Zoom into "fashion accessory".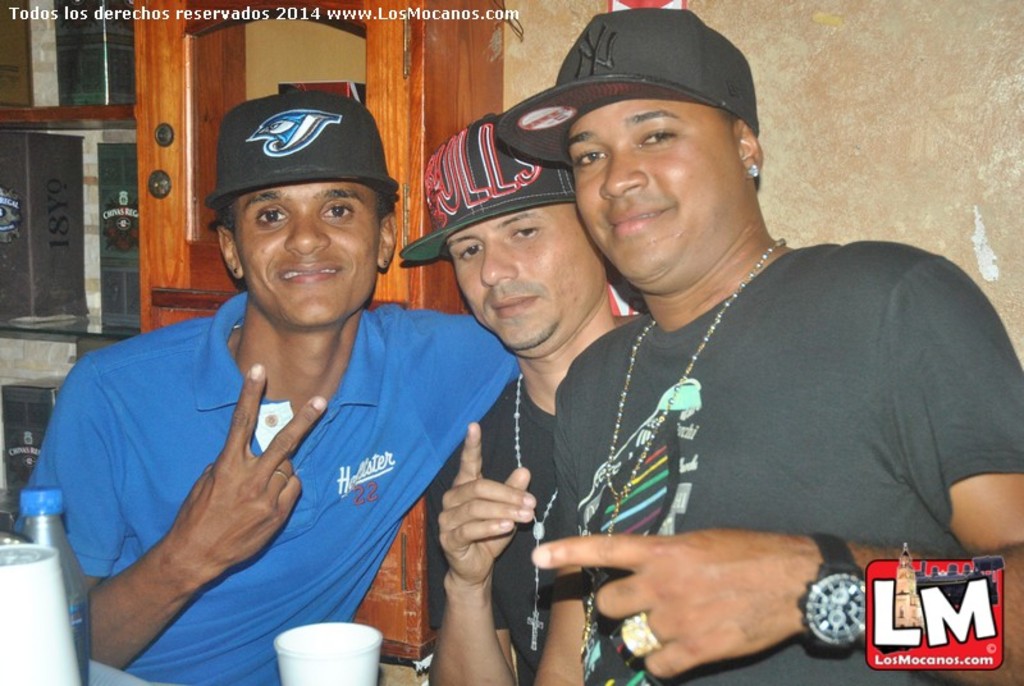
Zoom target: <region>492, 5, 759, 169</region>.
